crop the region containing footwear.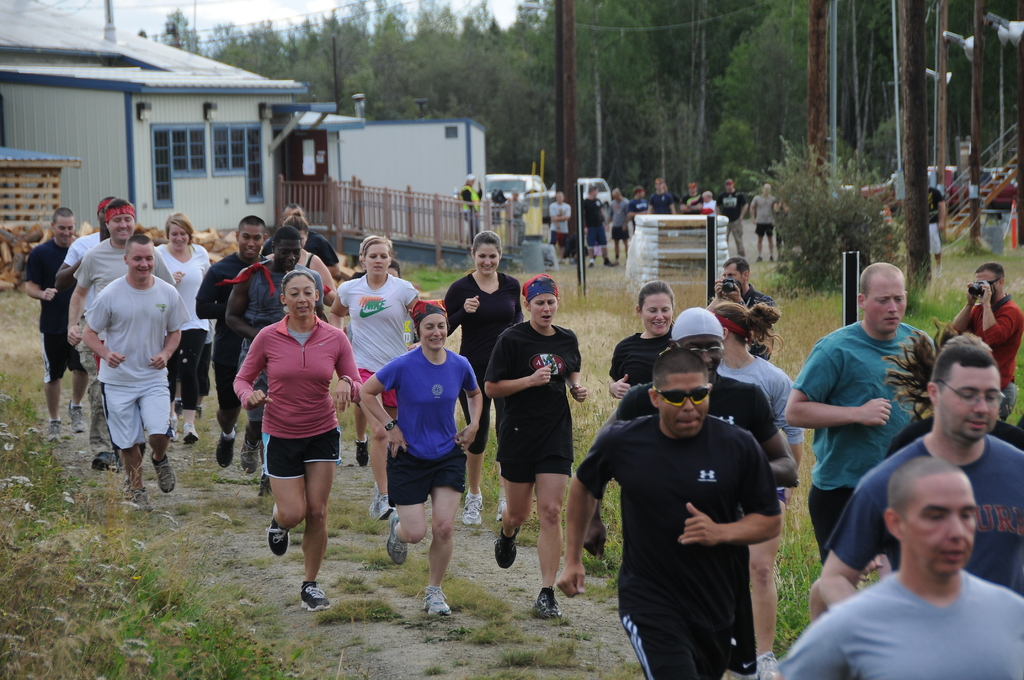
Crop region: bbox=[369, 490, 379, 518].
